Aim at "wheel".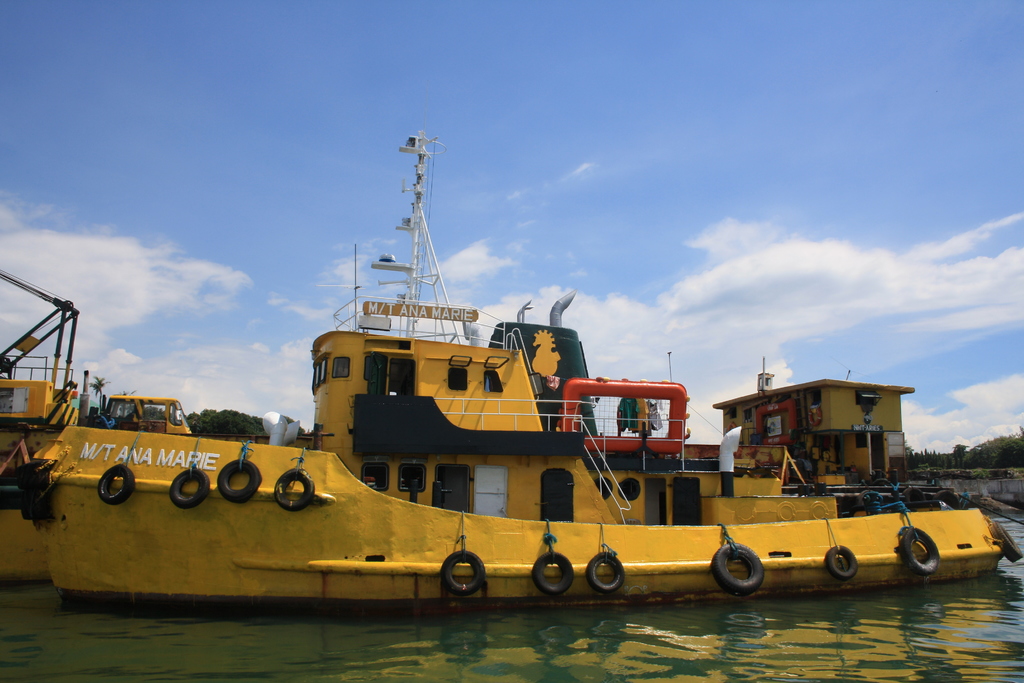
Aimed at (275, 470, 312, 511).
